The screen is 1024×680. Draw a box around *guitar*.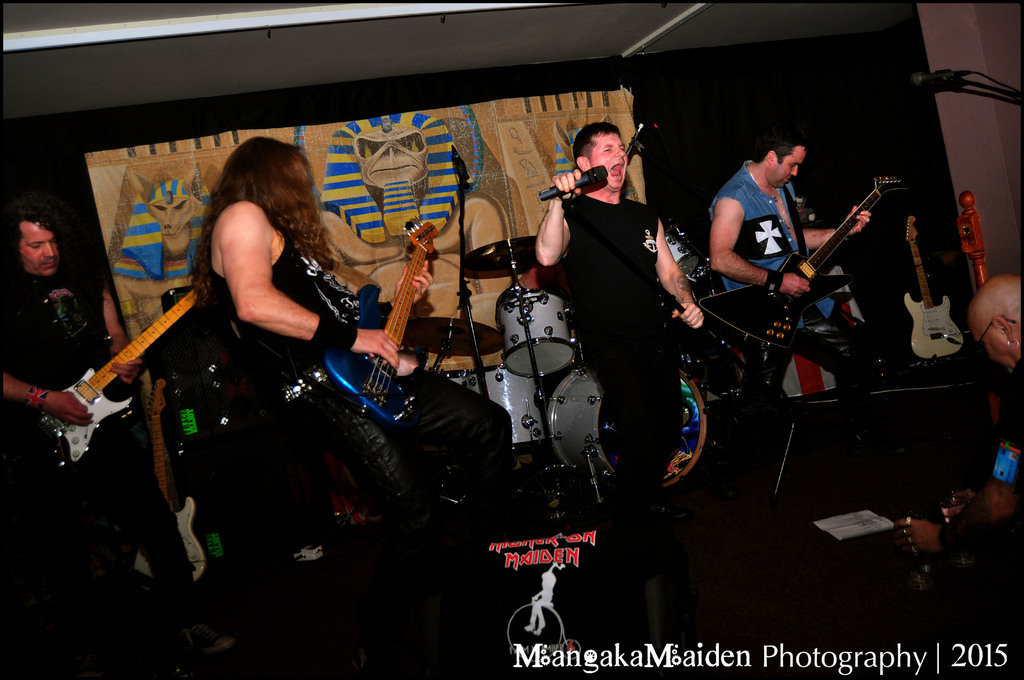
[x1=38, y1=287, x2=202, y2=467].
